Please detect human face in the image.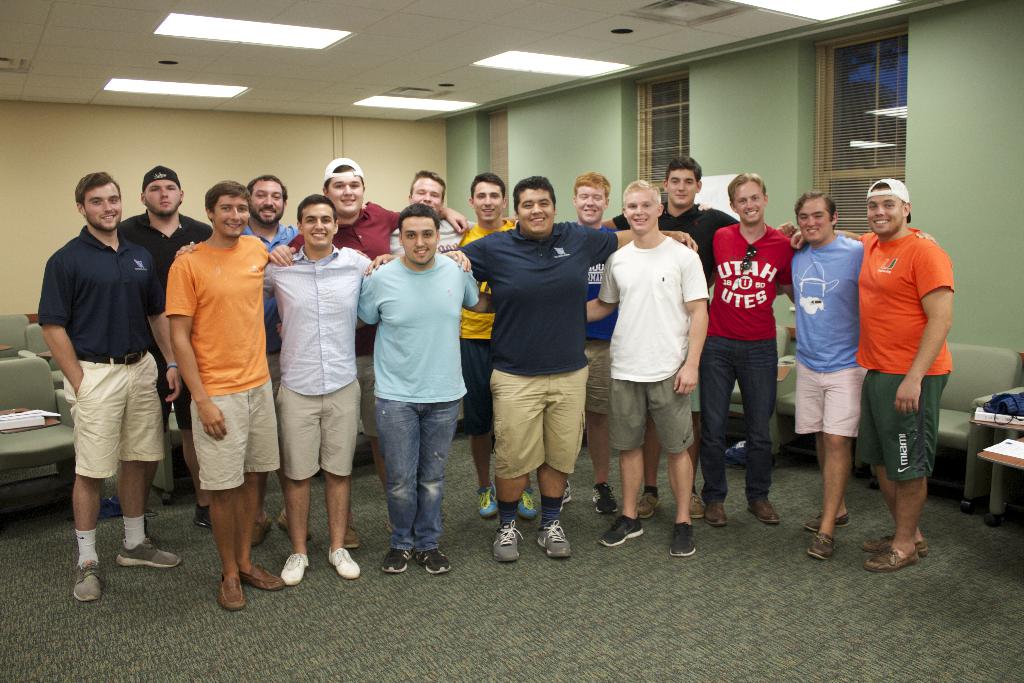
region(412, 176, 444, 213).
